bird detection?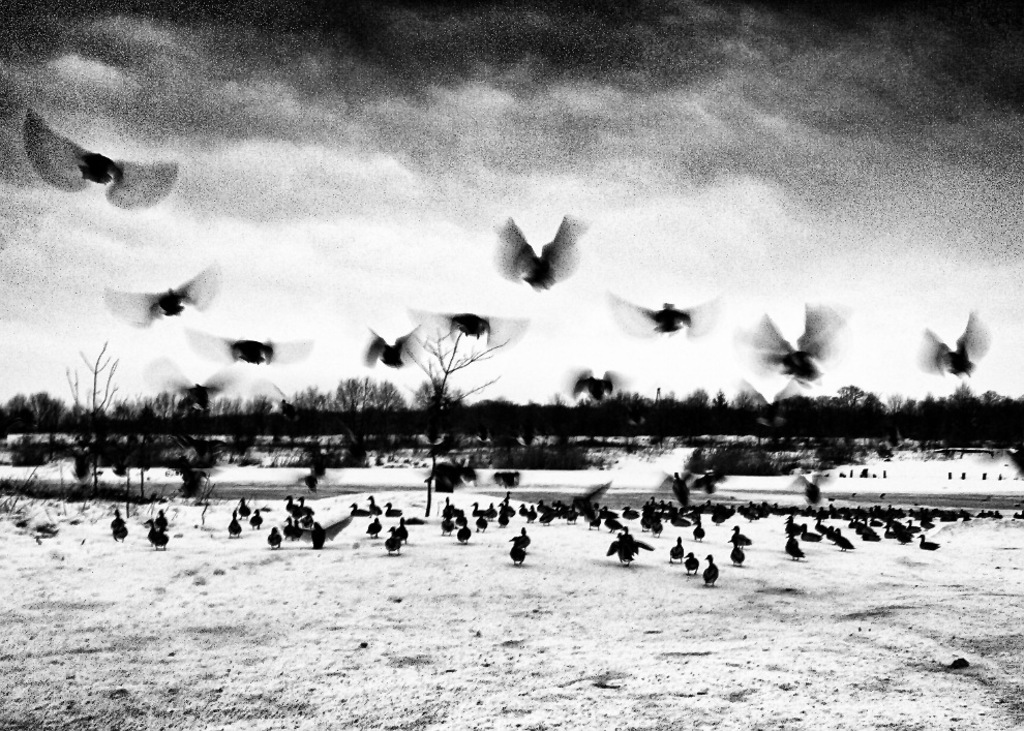
pyautogui.locateOnScreen(389, 530, 399, 553)
